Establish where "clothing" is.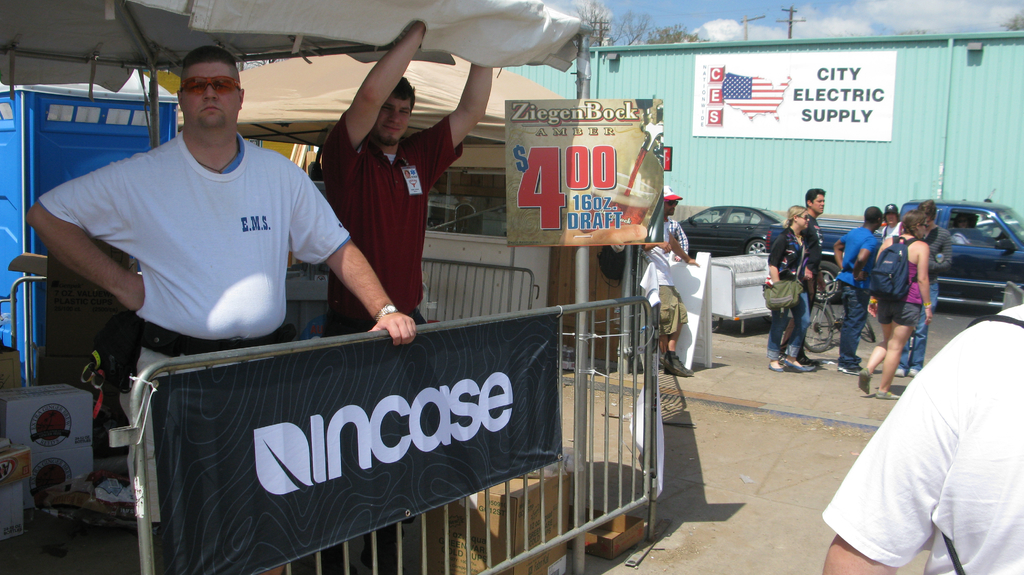
Established at bbox=(845, 225, 872, 374).
